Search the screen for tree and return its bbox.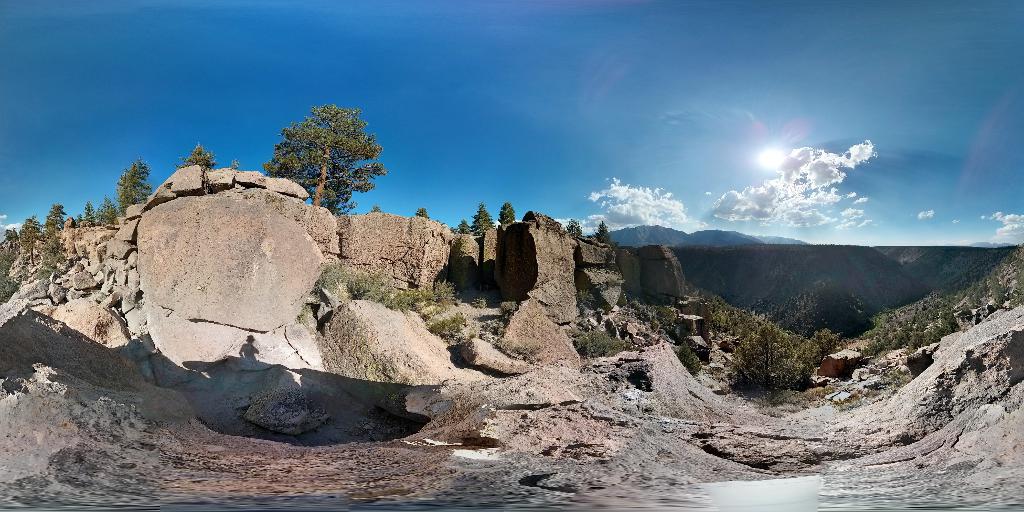
Found: x1=118, y1=161, x2=151, y2=217.
